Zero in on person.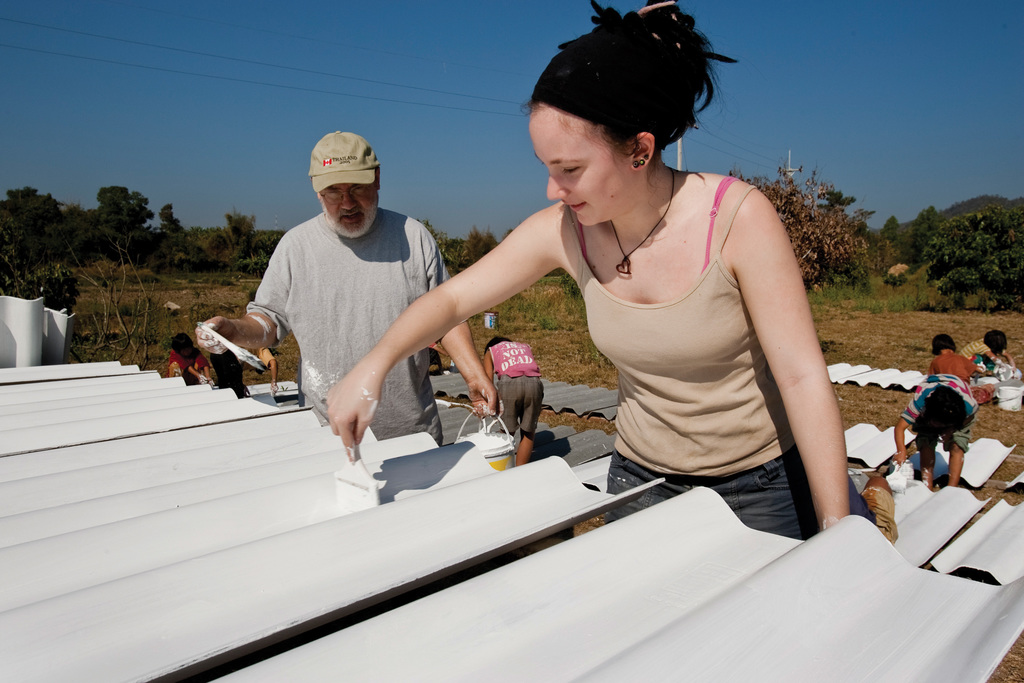
Zeroed in: x1=316 y1=0 x2=870 y2=539.
